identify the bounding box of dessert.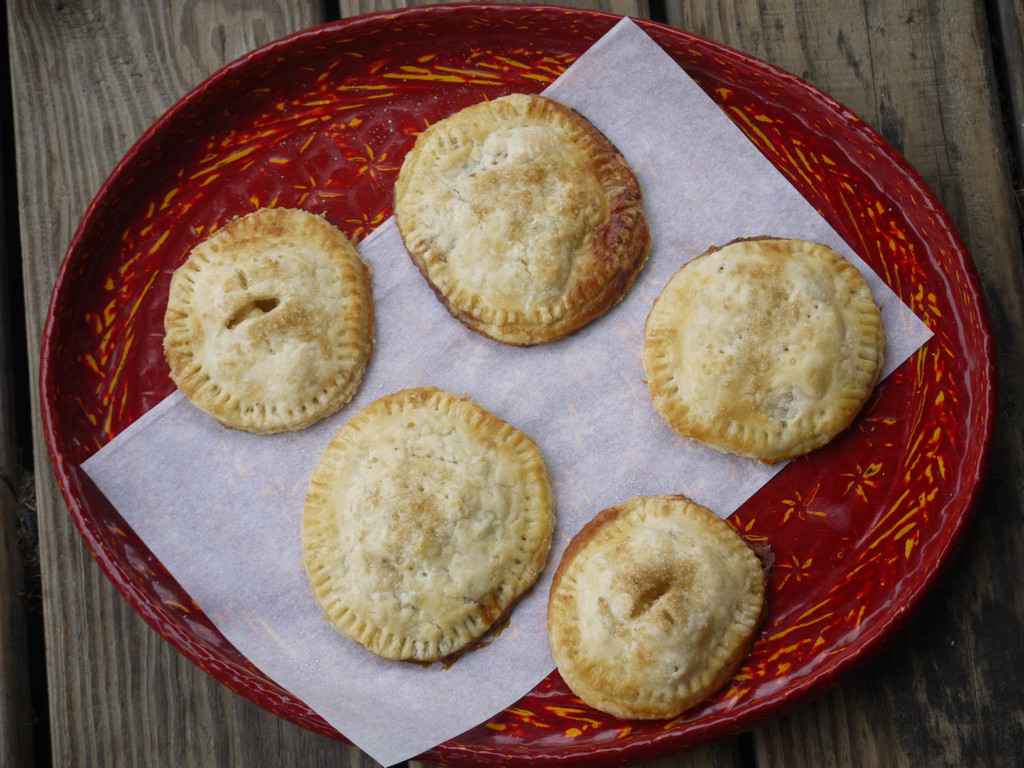
(397, 108, 652, 357).
